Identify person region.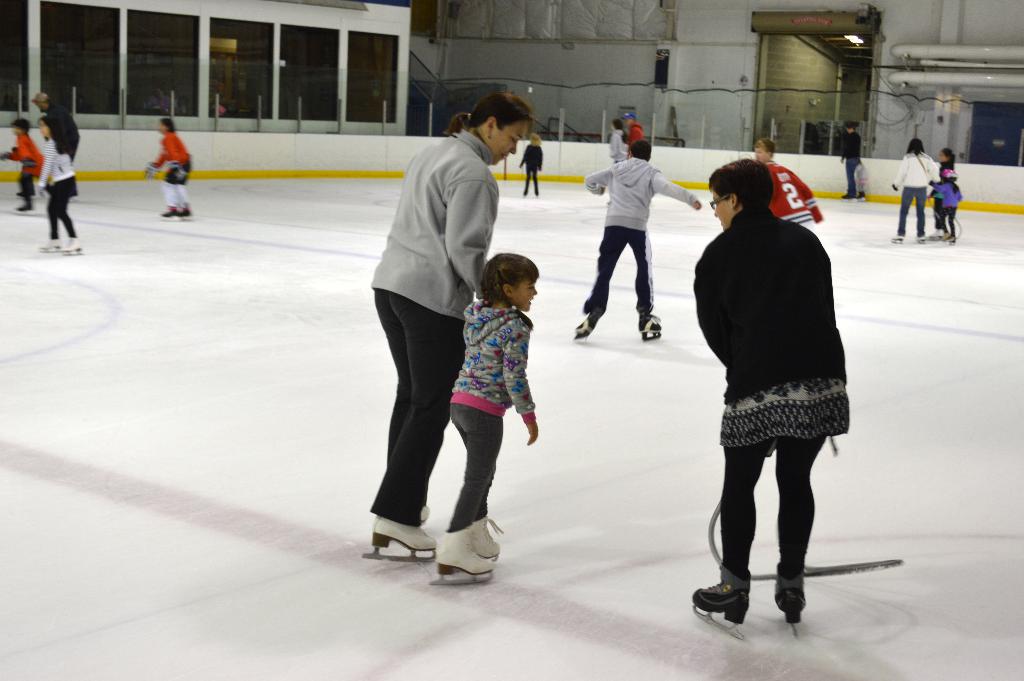
Region: [630, 113, 644, 151].
